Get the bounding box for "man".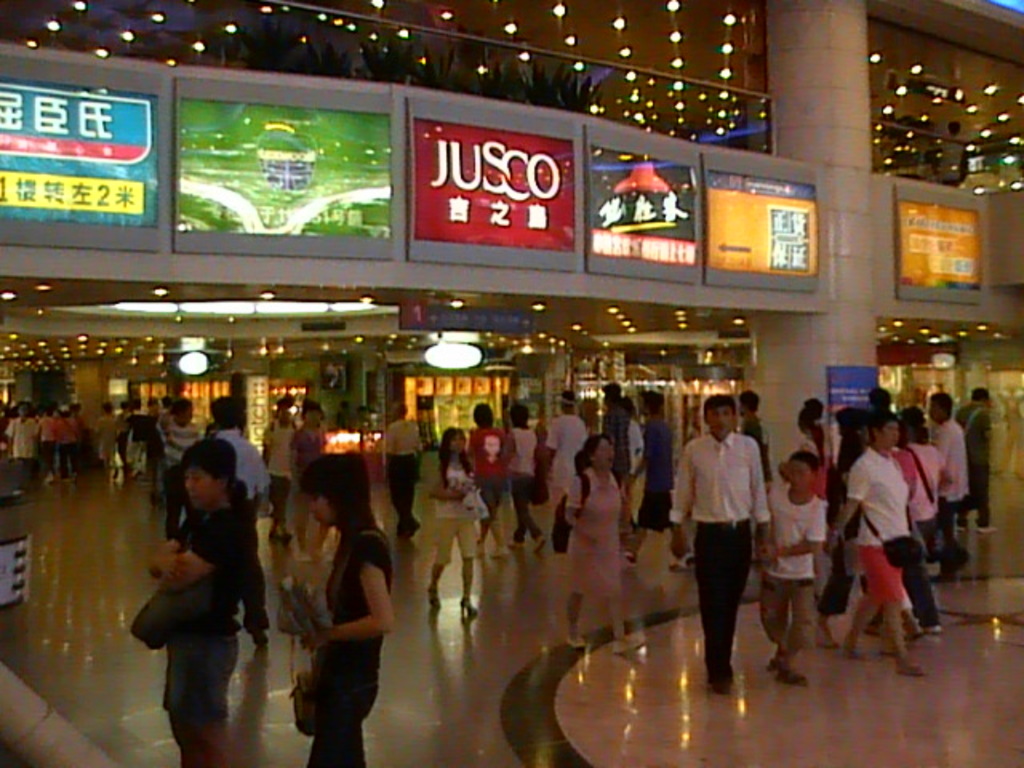
{"left": 678, "top": 403, "right": 779, "bottom": 686}.
